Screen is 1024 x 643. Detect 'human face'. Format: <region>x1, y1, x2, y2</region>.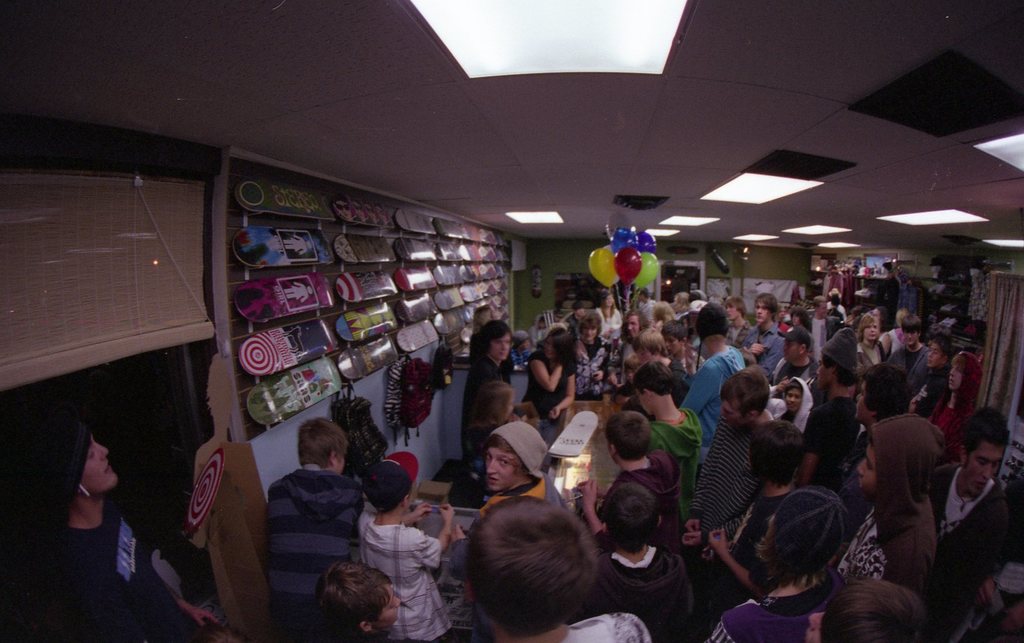
<region>948, 358, 961, 386</region>.
